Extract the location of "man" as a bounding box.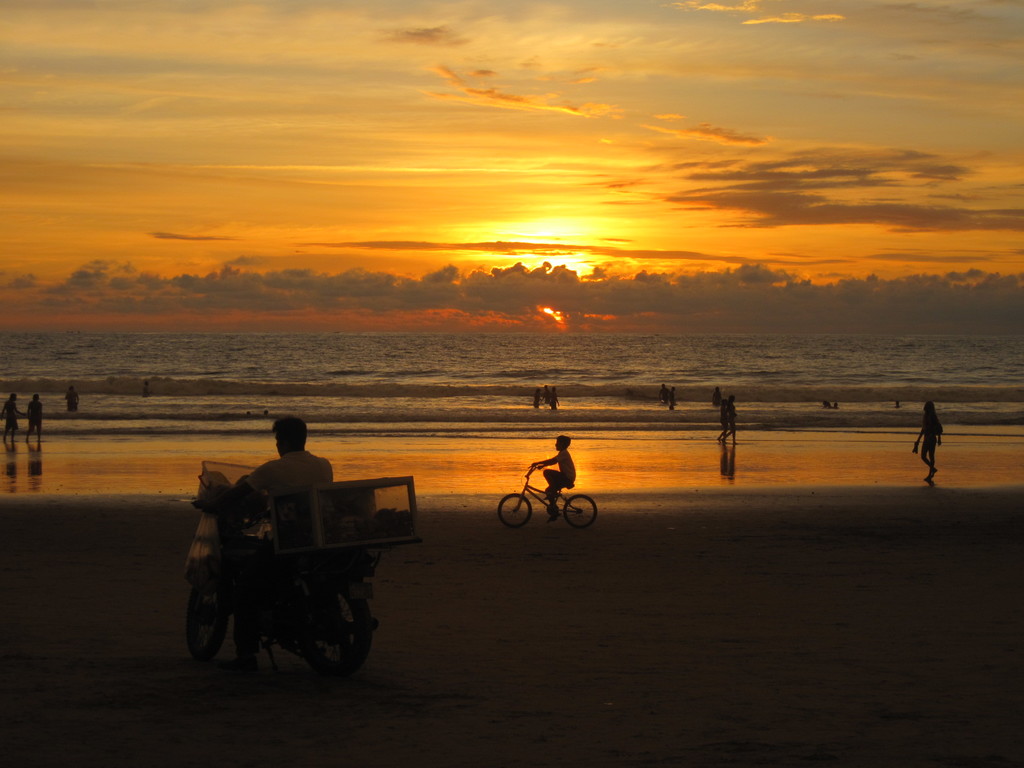
rect(216, 397, 348, 615).
